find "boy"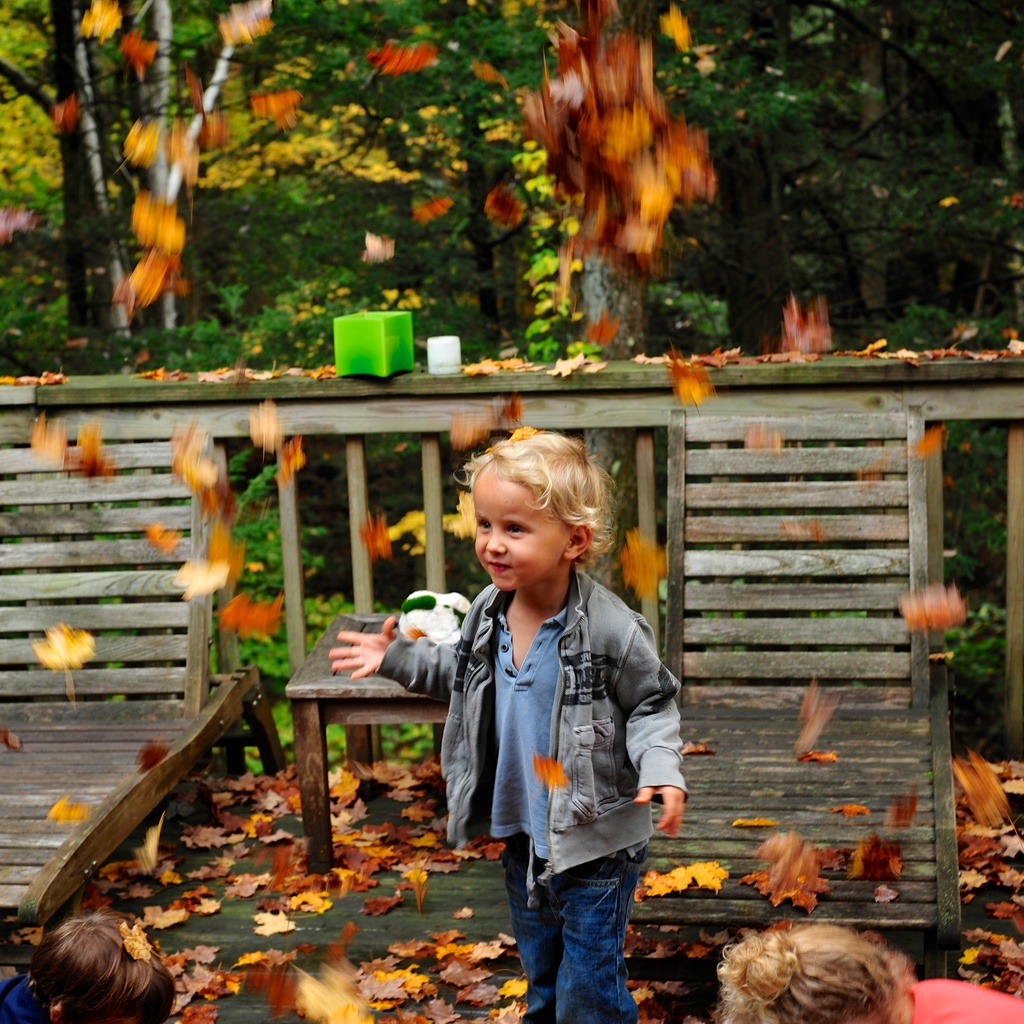
bbox=[426, 393, 774, 963]
